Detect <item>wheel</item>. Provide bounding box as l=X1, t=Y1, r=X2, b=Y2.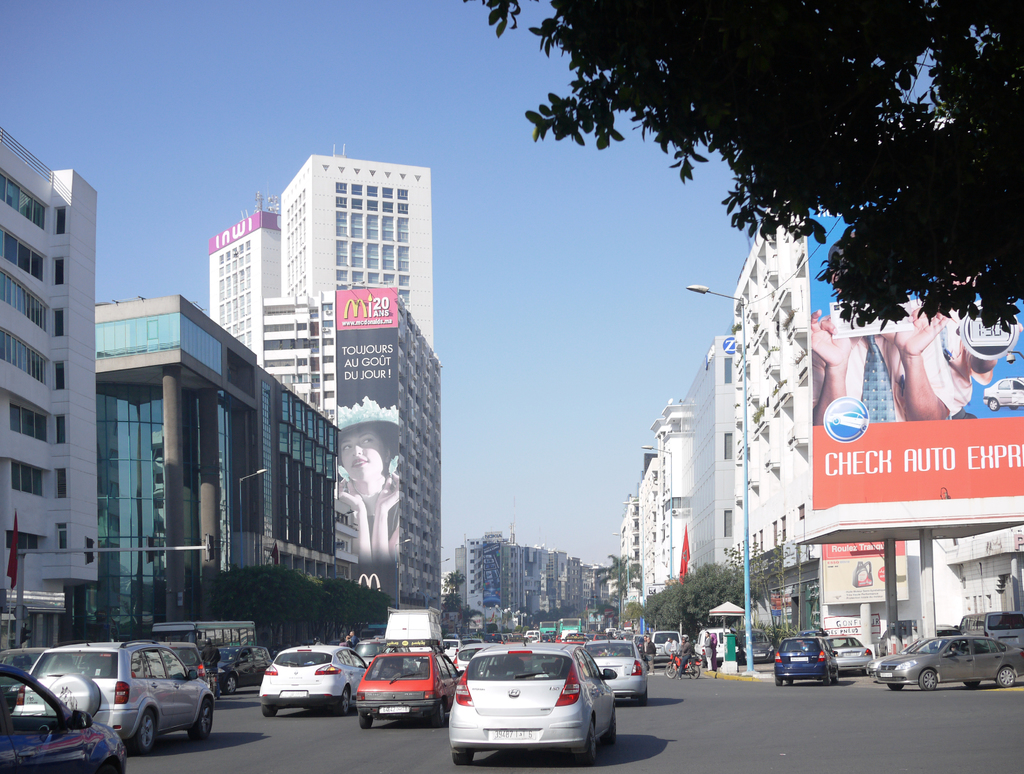
l=824, t=668, r=830, b=685.
